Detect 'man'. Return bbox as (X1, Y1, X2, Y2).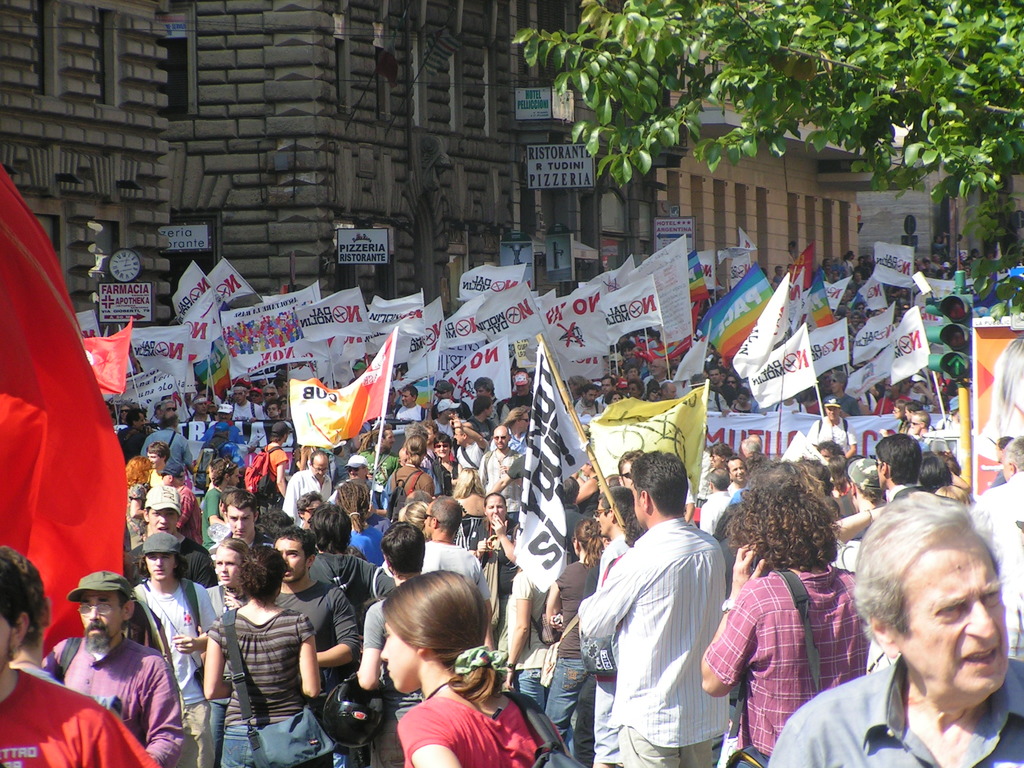
(431, 395, 460, 436).
